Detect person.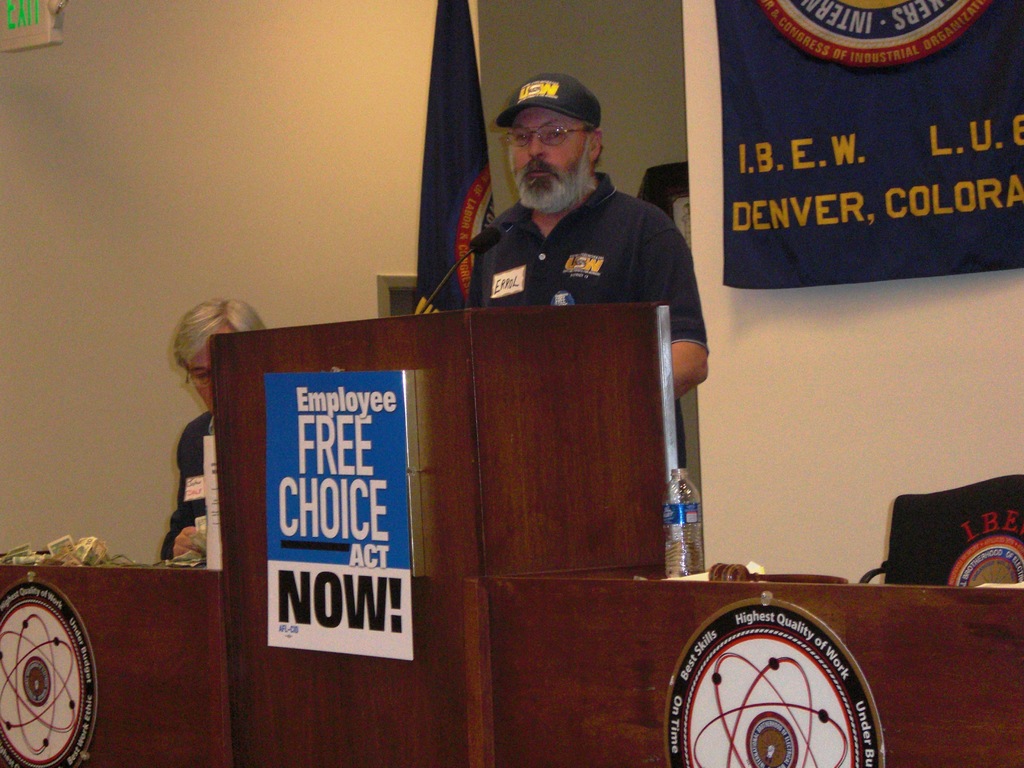
Detected at select_region(425, 72, 710, 465).
